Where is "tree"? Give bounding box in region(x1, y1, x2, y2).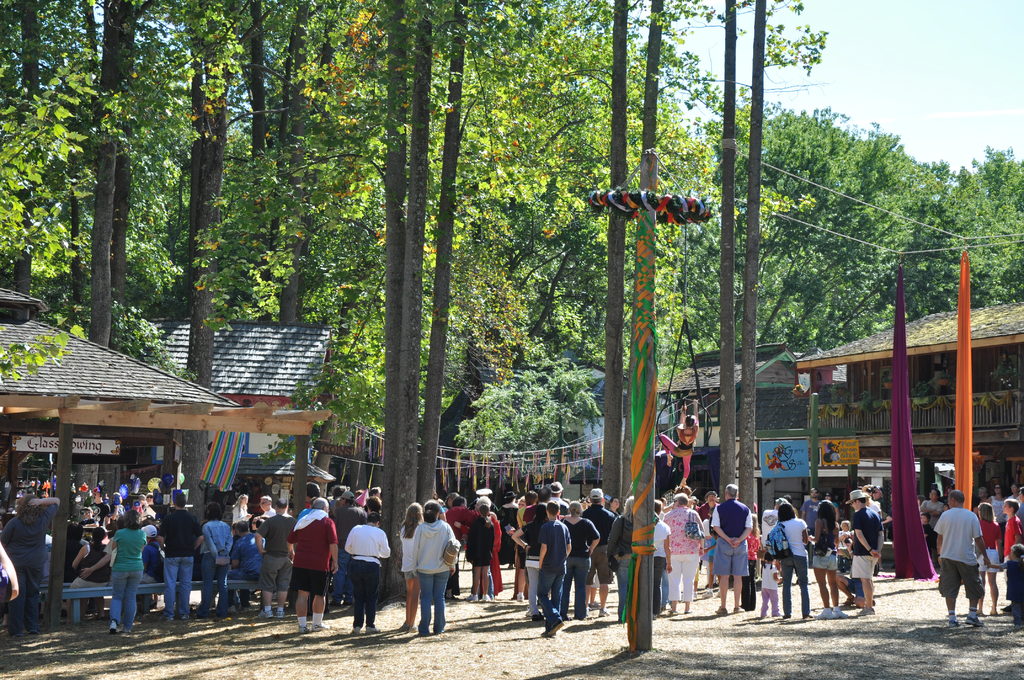
region(380, 0, 407, 596).
